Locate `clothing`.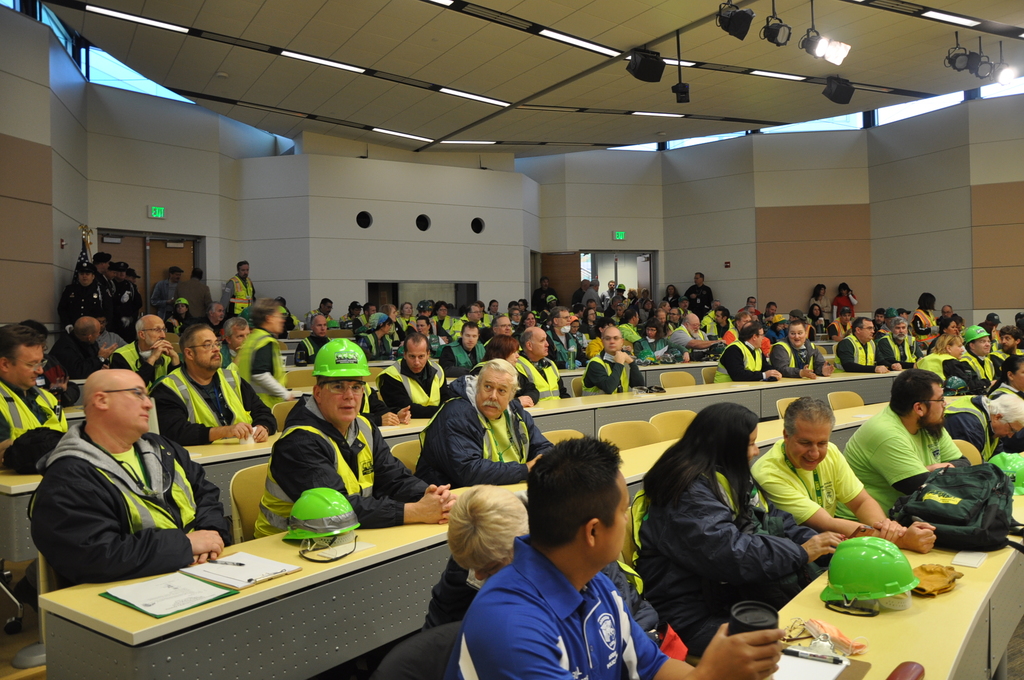
Bounding box: [left=106, top=352, right=180, bottom=386].
